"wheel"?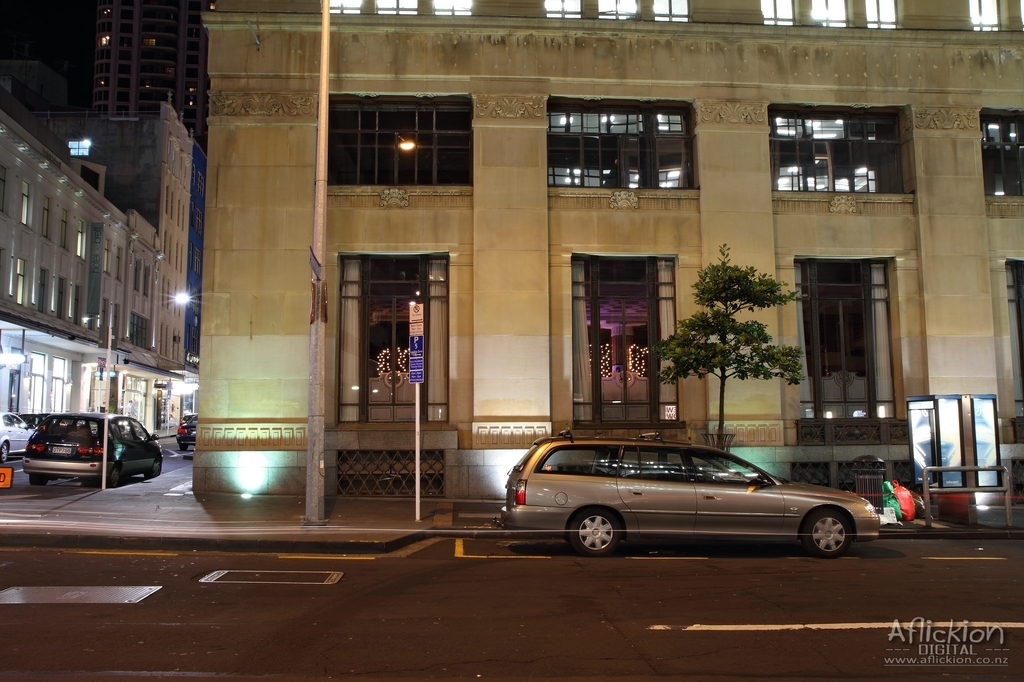
region(31, 475, 49, 484)
